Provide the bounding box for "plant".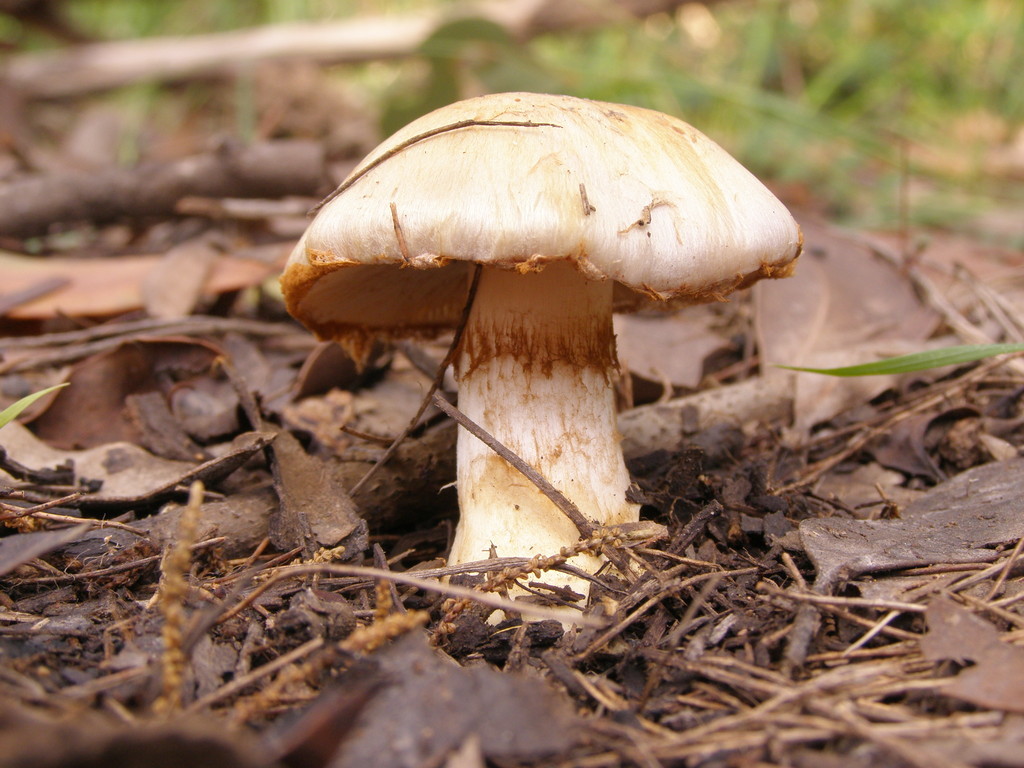
(left=54, top=0, right=283, bottom=35).
